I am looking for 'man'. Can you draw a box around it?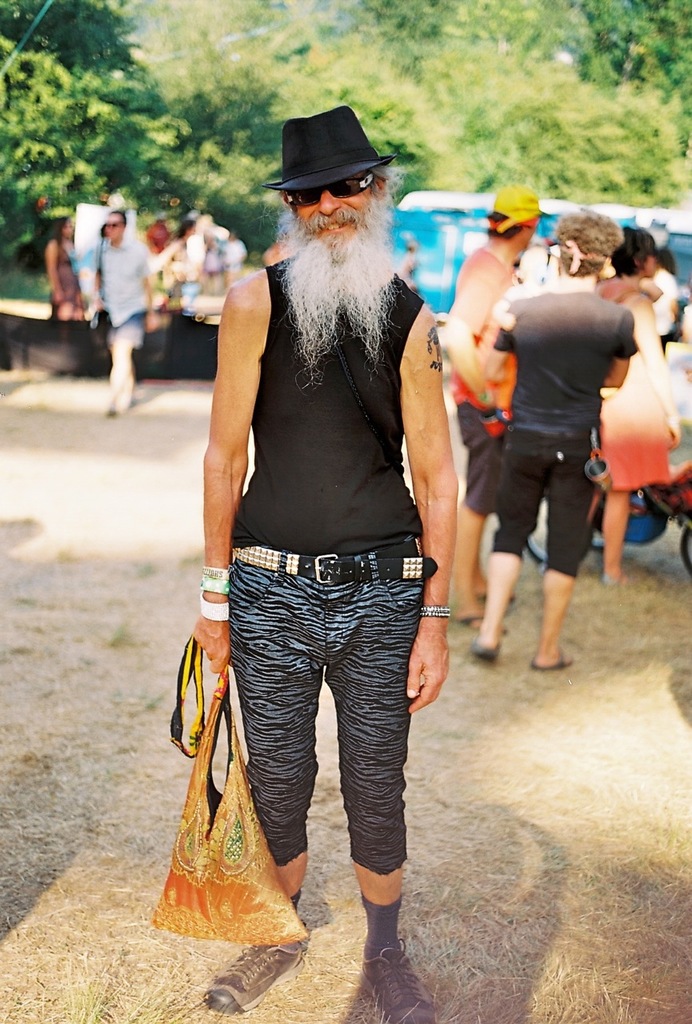
Sure, the bounding box is BBox(87, 206, 162, 417).
